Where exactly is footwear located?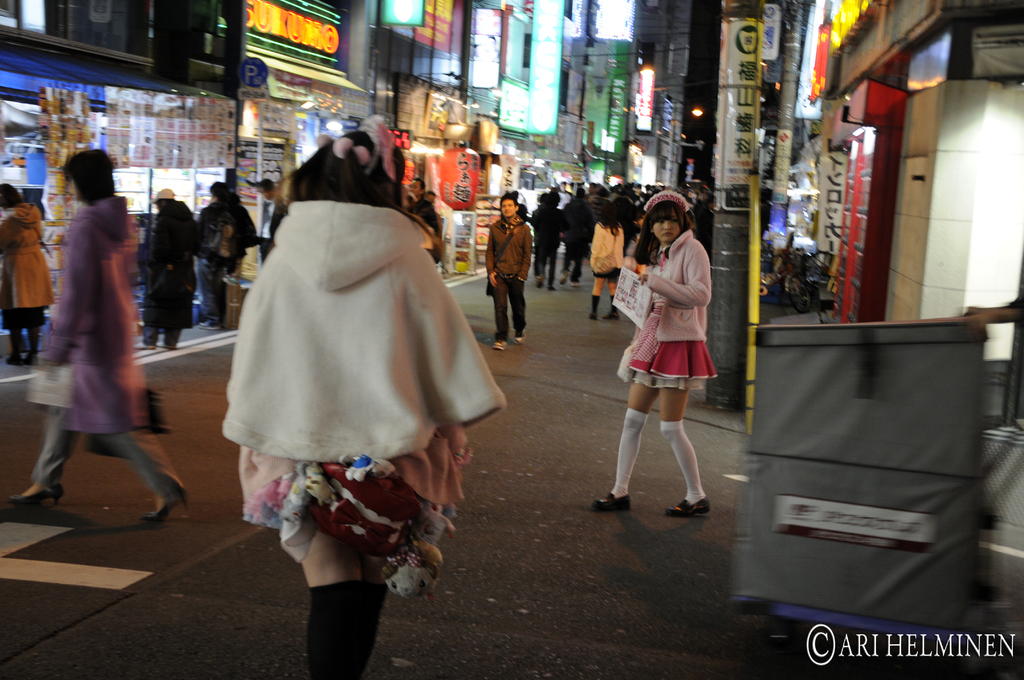
Its bounding box is (663, 495, 712, 517).
